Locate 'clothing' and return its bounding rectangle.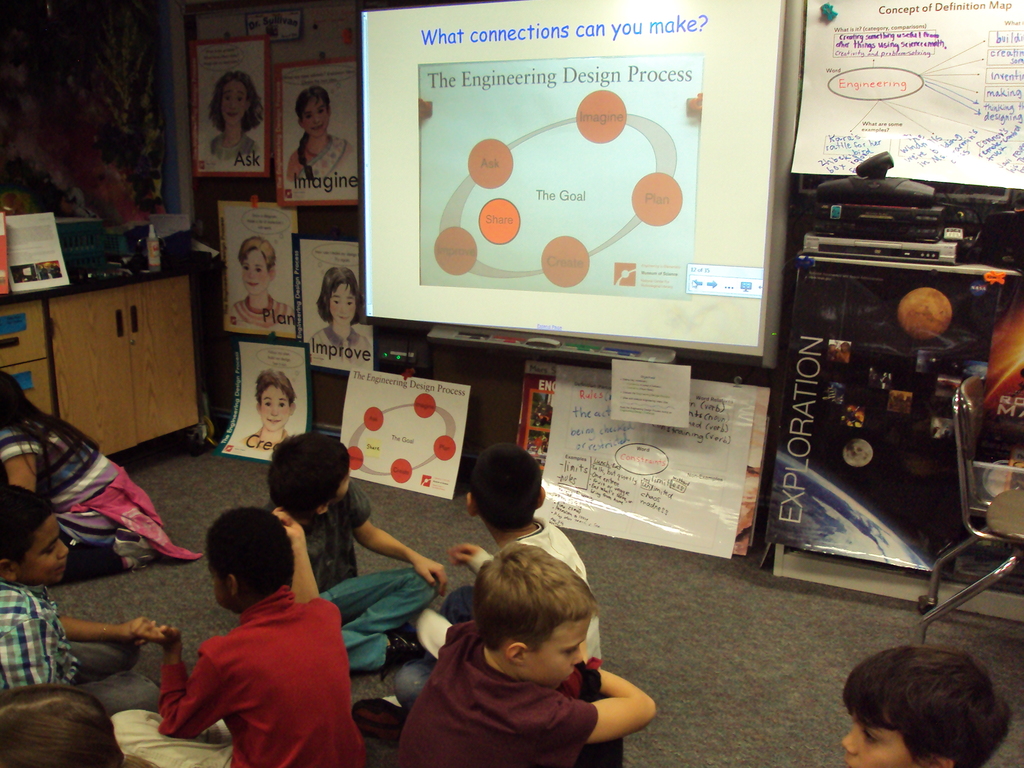
0,406,196,575.
